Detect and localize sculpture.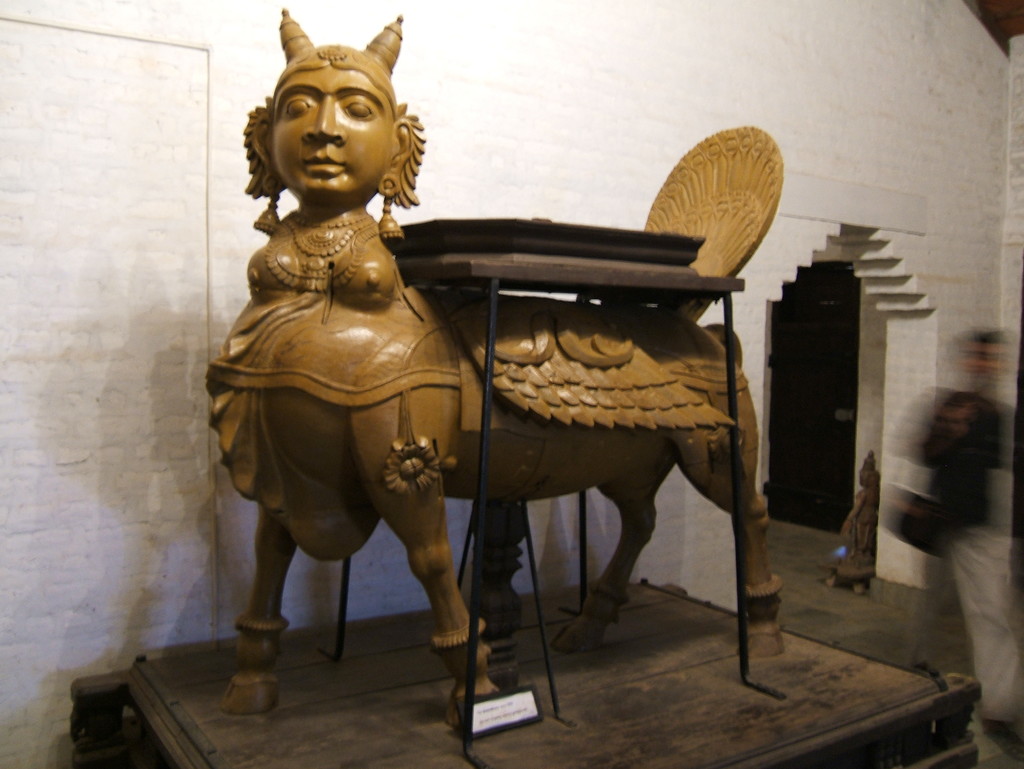
Localized at l=818, t=431, r=892, b=595.
